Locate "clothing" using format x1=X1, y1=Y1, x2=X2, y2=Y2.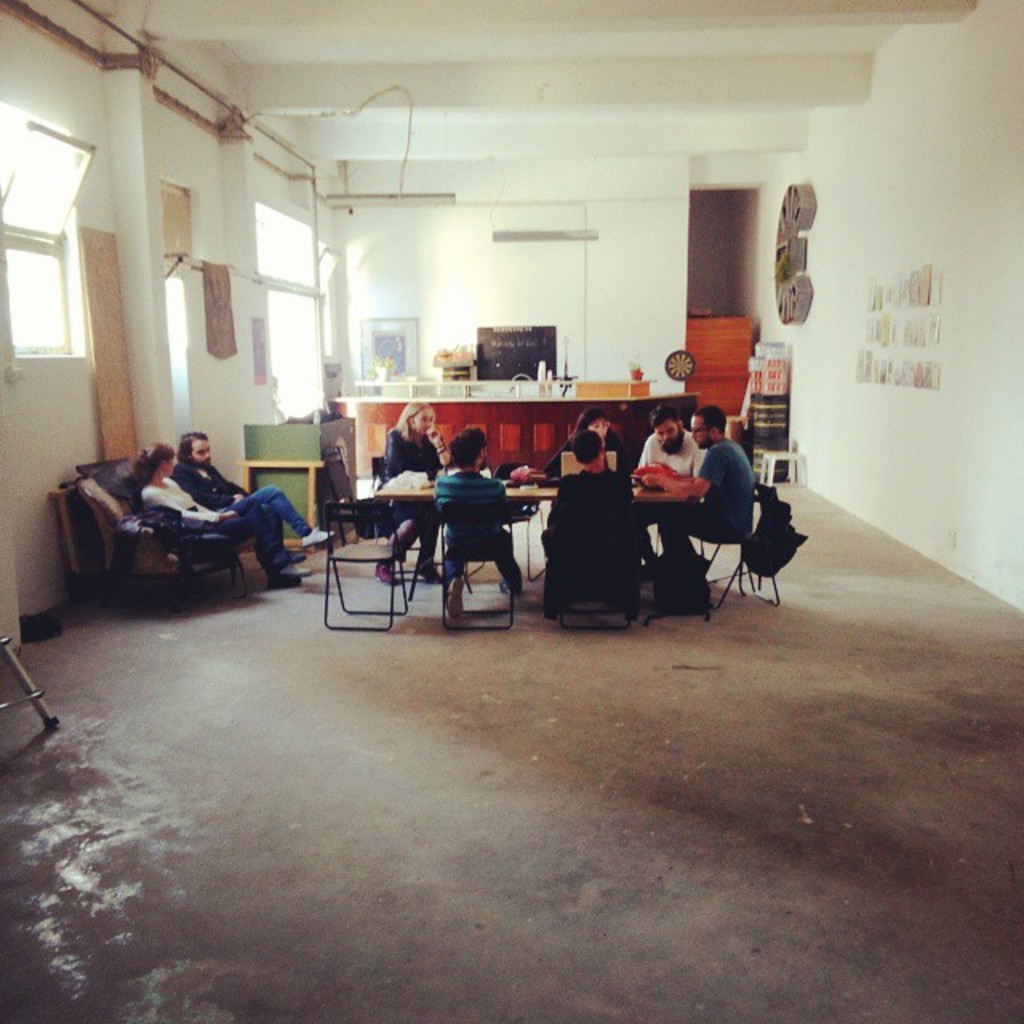
x1=138, y1=474, x2=277, y2=578.
